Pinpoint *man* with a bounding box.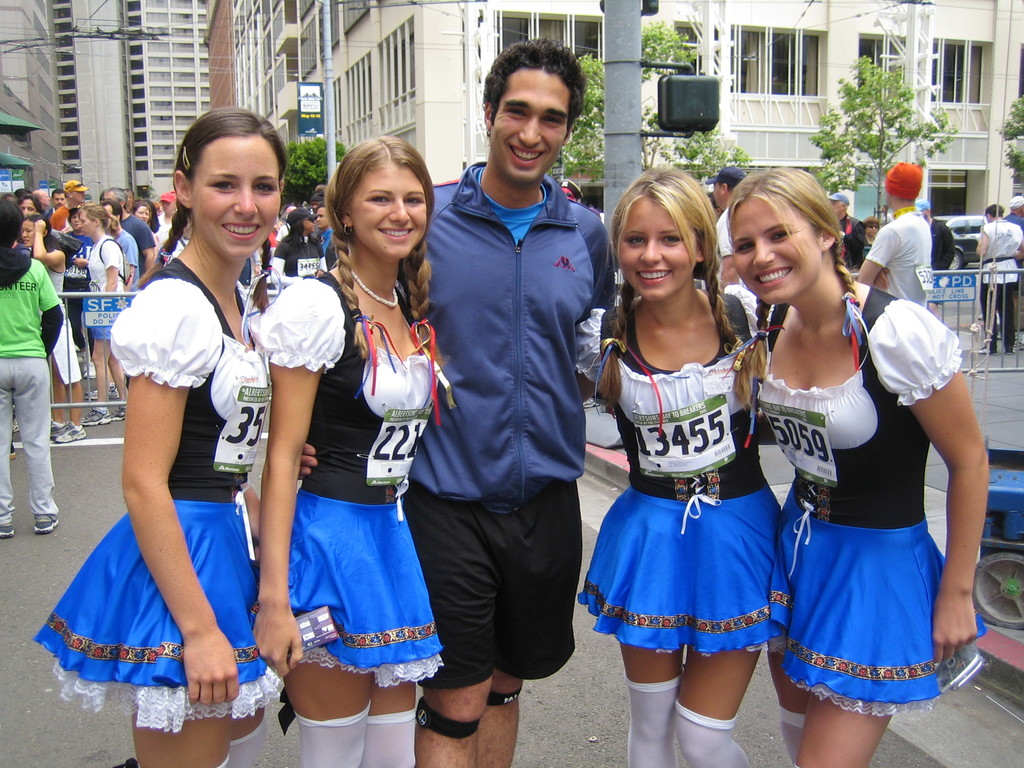
bbox=[1004, 196, 1023, 227].
